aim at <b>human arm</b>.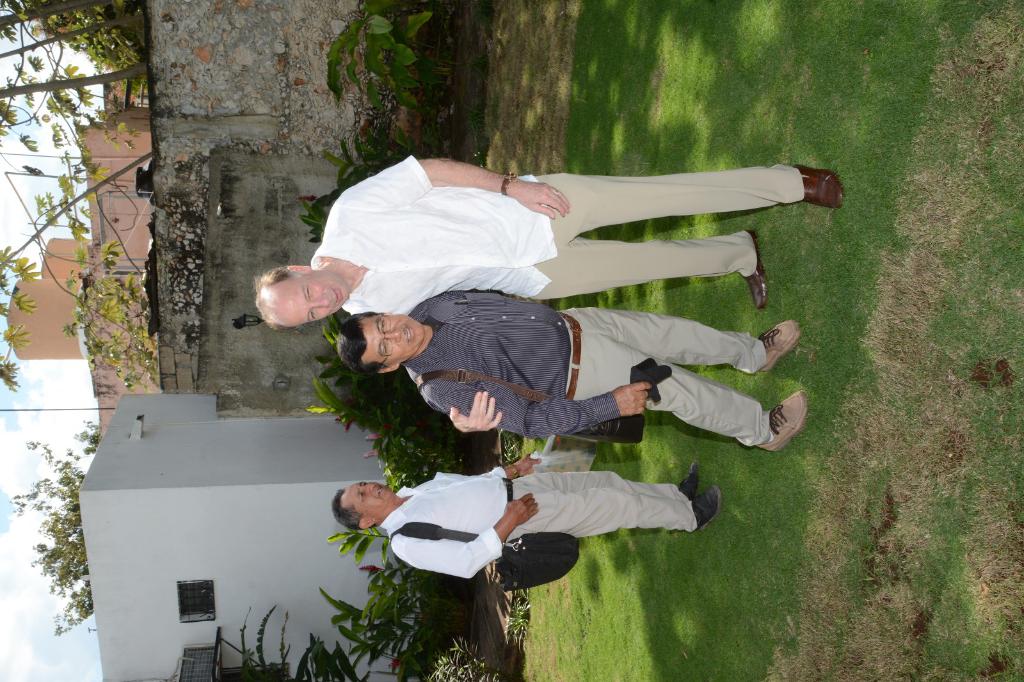
Aimed at l=442, t=377, r=662, b=447.
